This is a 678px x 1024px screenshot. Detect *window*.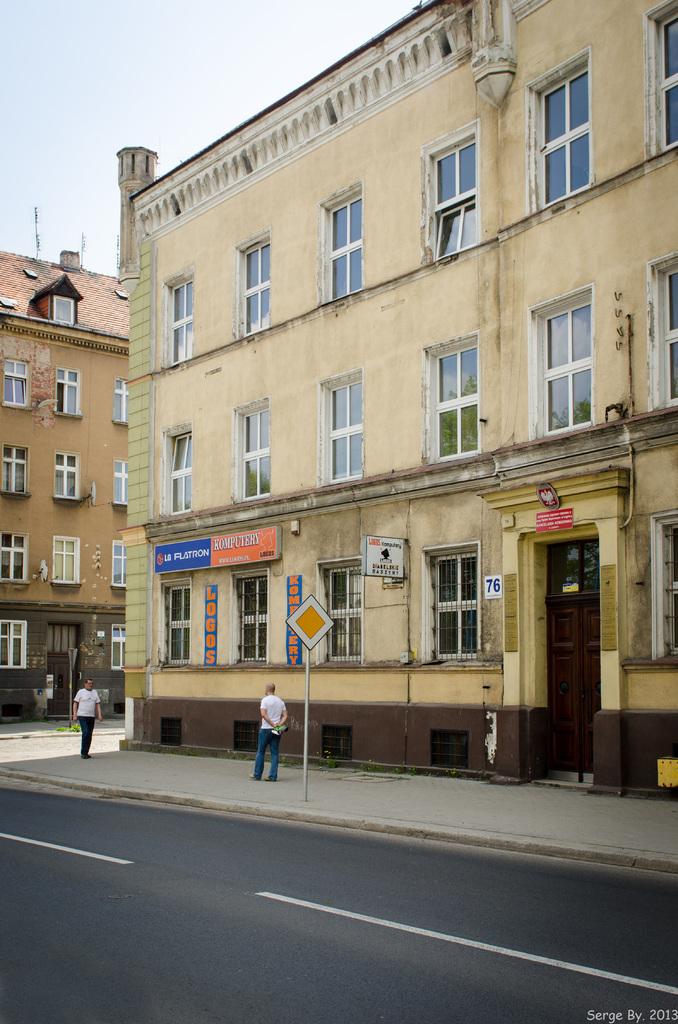
x1=55 y1=289 x2=79 y2=321.
